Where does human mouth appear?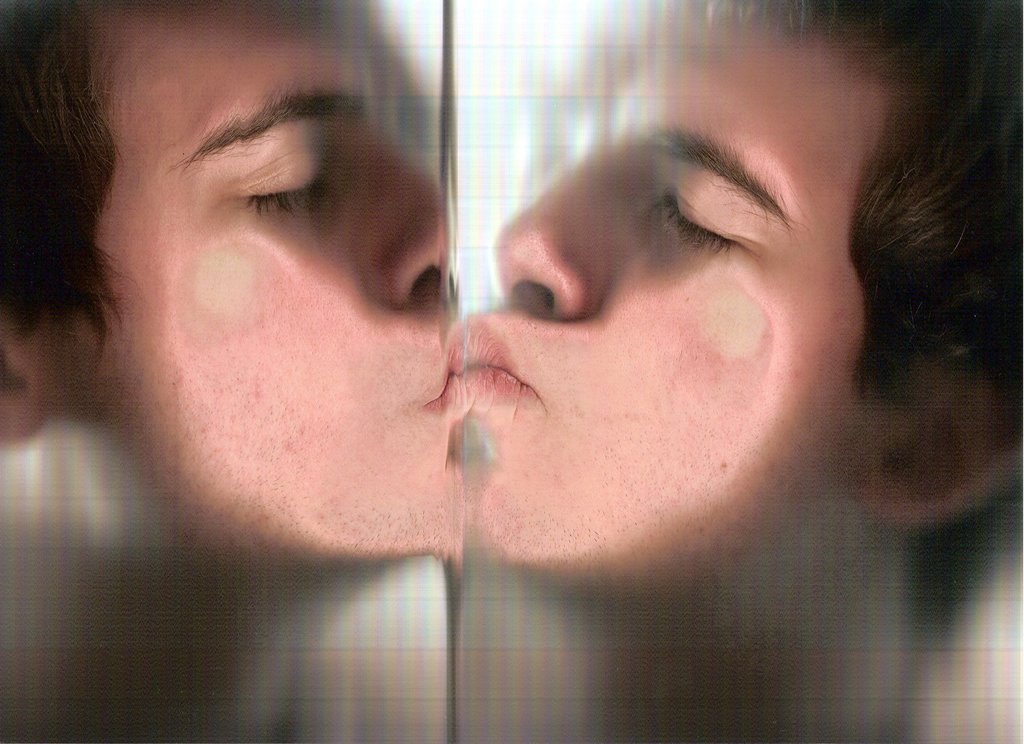
Appears at 413:314:458:416.
